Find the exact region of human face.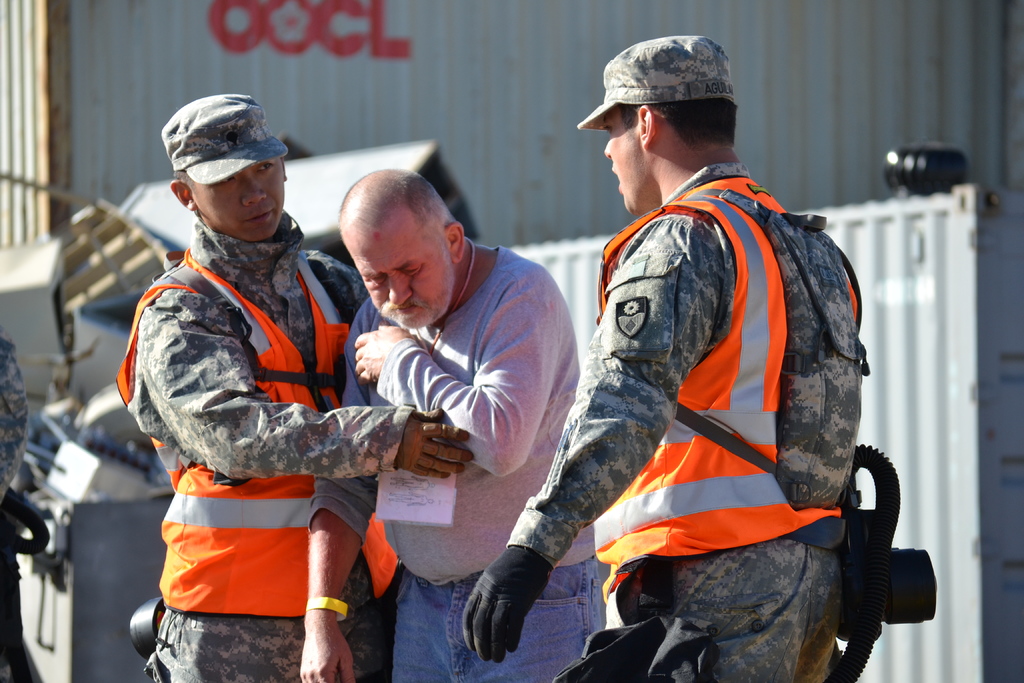
Exact region: l=199, t=163, r=285, b=240.
